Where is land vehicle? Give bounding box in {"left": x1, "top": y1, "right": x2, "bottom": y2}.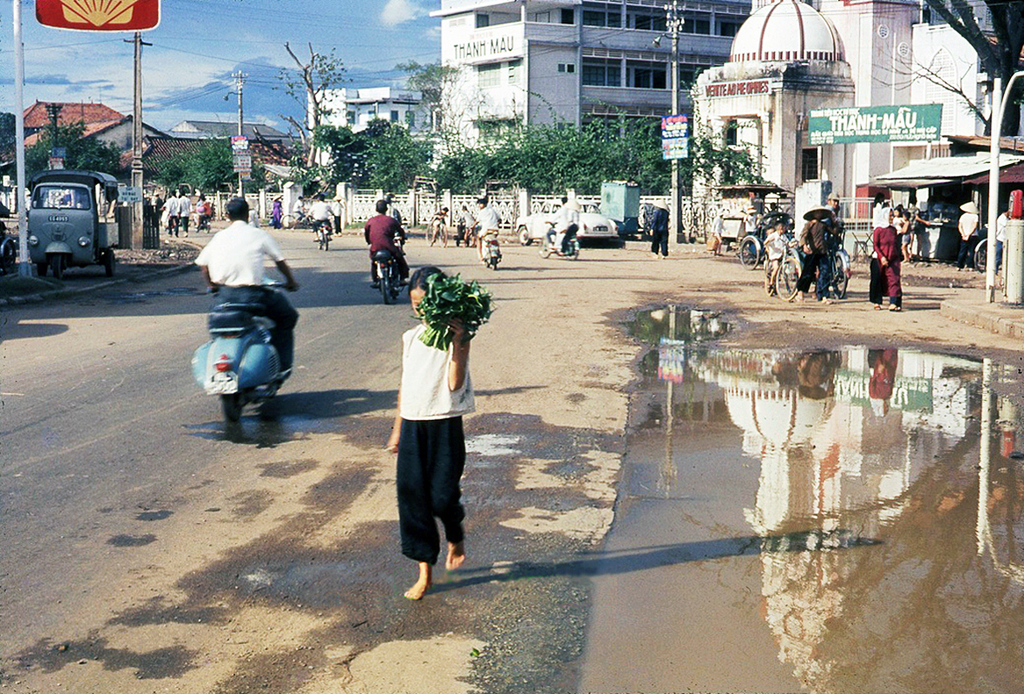
{"left": 519, "top": 199, "right": 619, "bottom": 246}.
